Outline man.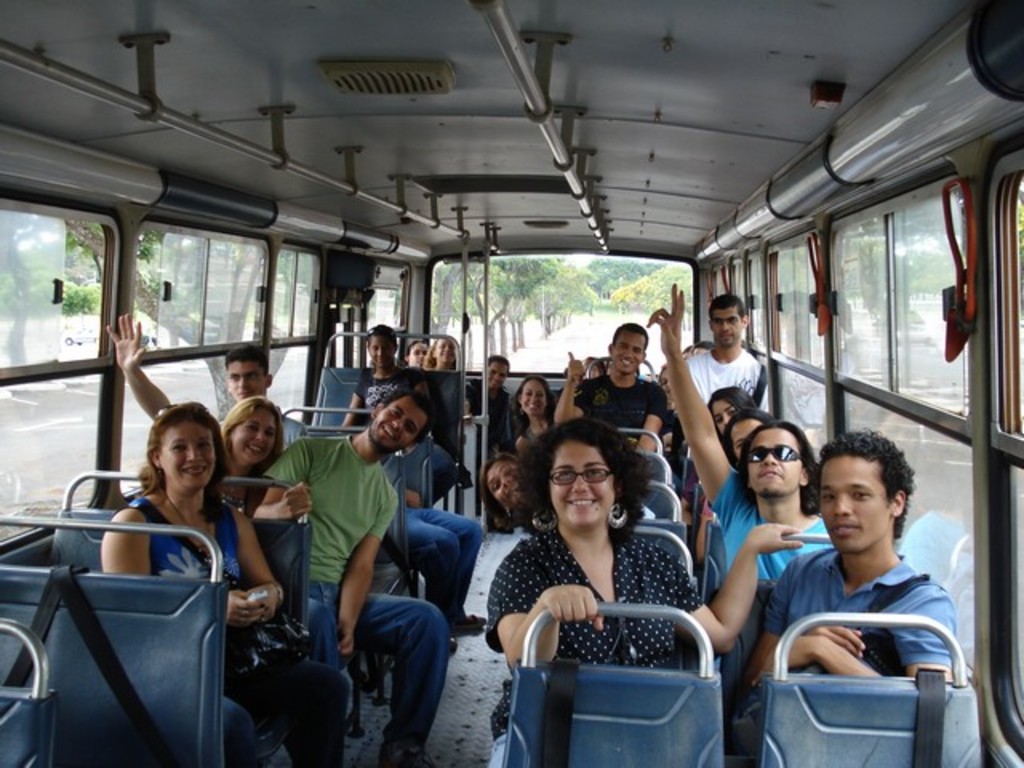
Outline: l=555, t=322, r=667, b=450.
